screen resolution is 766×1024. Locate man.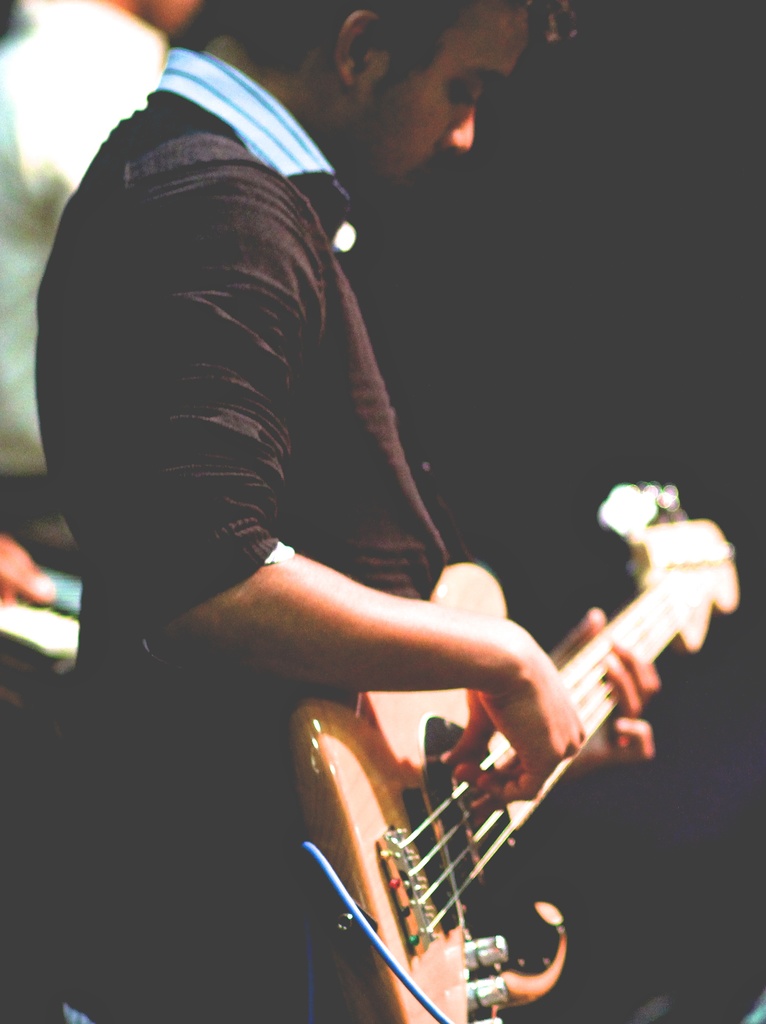
pyautogui.locateOnScreen(51, 0, 657, 1023).
